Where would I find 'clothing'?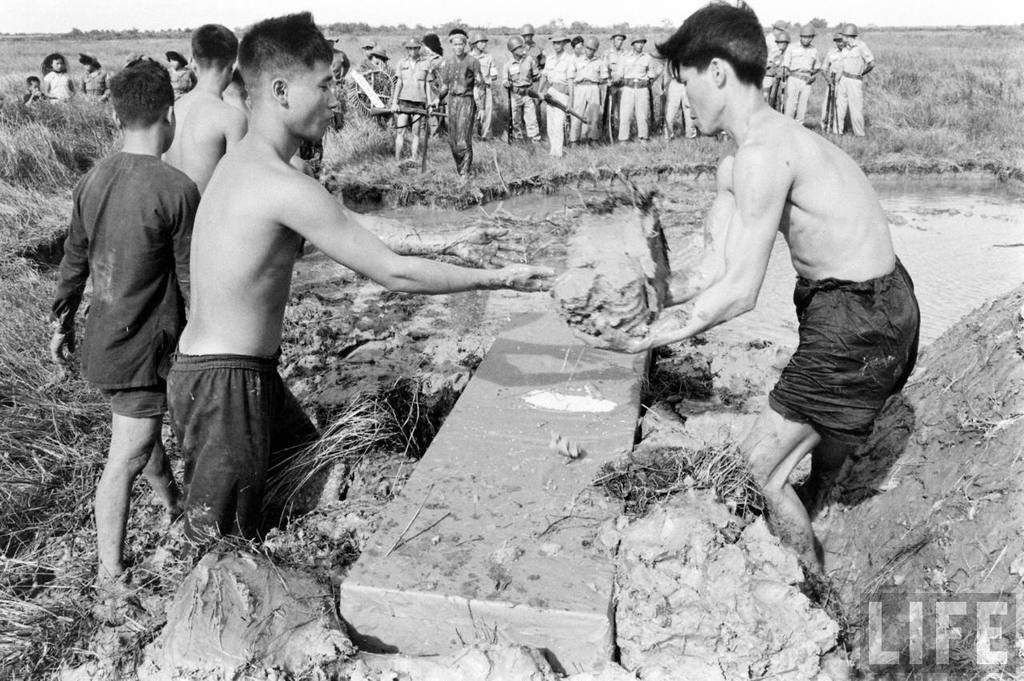
At detection(48, 144, 202, 419).
